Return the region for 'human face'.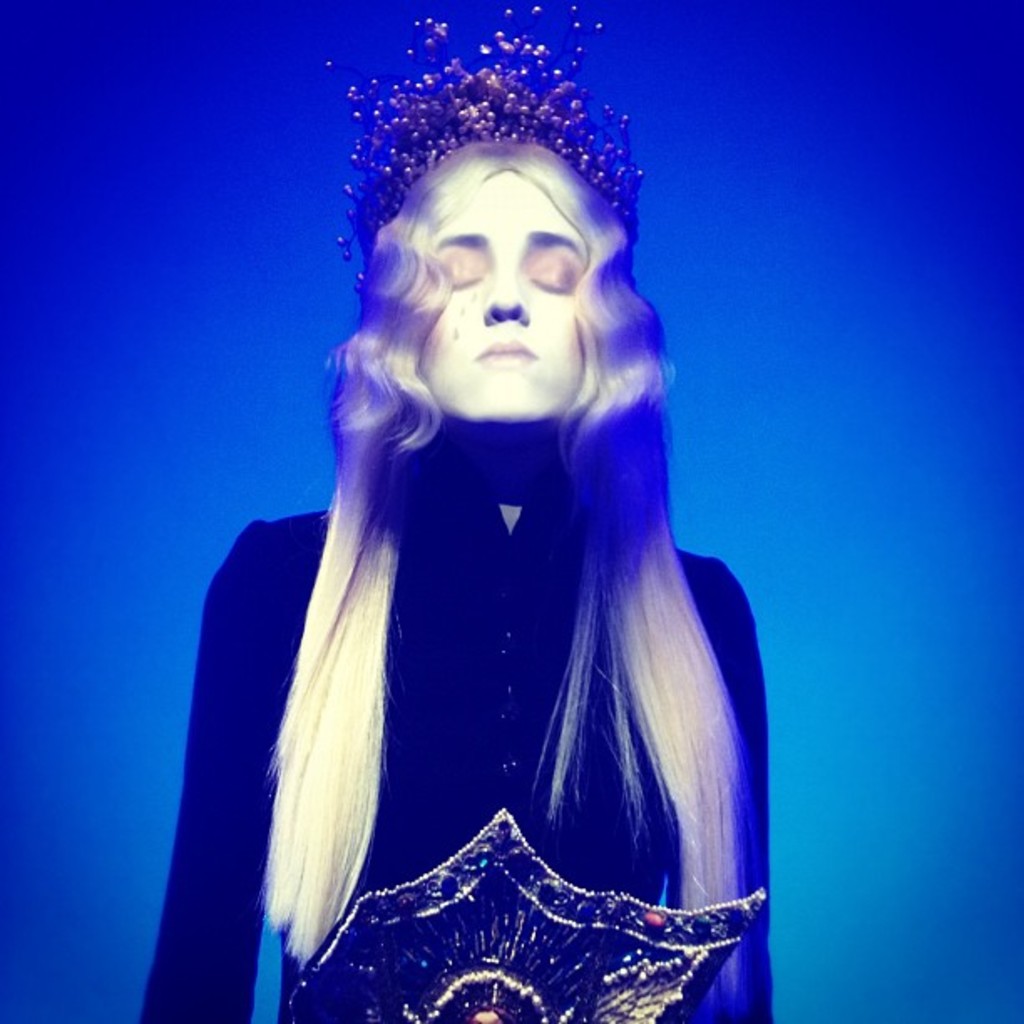
(403,162,587,420).
